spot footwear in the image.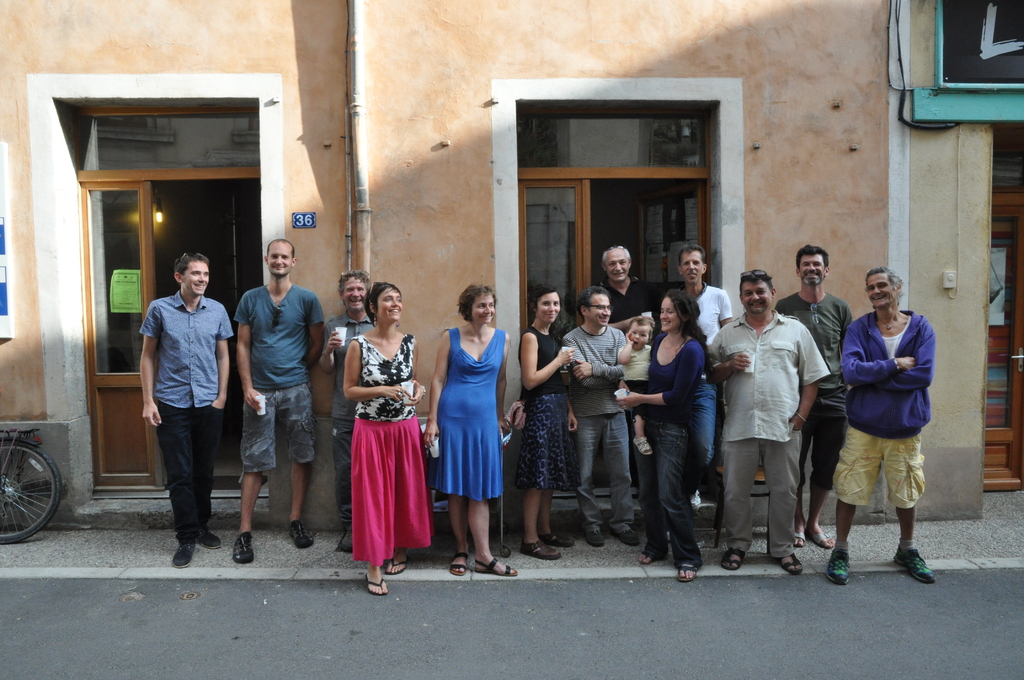
footwear found at box=[473, 553, 521, 579].
